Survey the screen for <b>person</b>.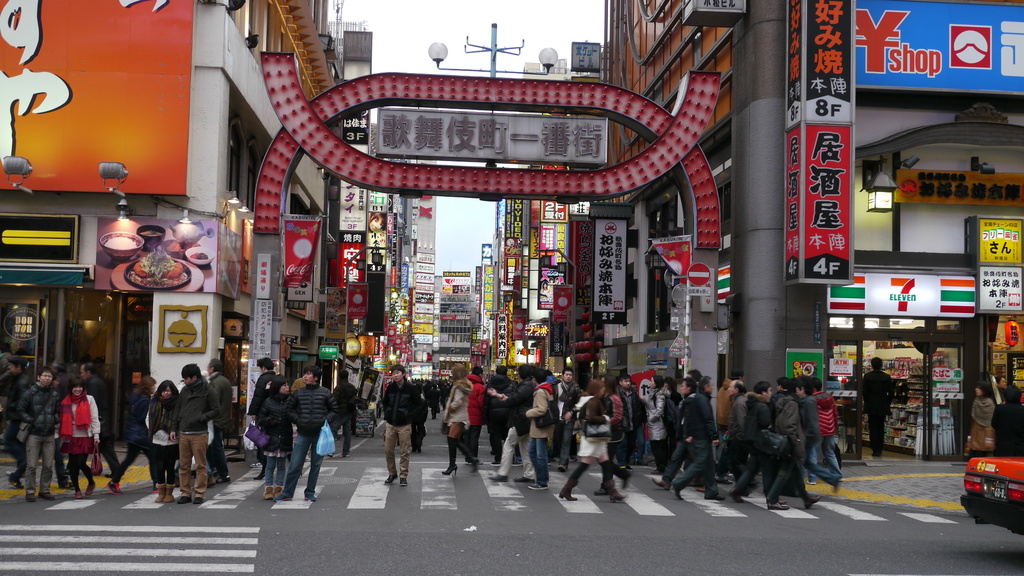
Survey found: <box>817,387,872,479</box>.
